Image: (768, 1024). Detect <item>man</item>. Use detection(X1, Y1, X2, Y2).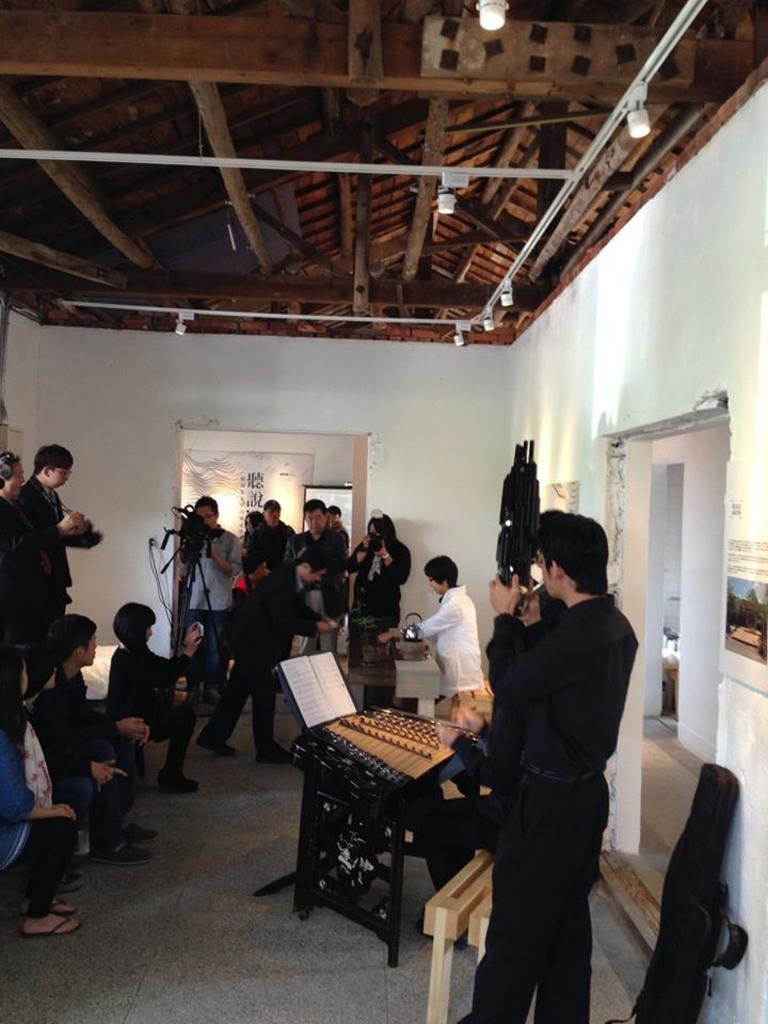
detection(189, 499, 245, 718).
